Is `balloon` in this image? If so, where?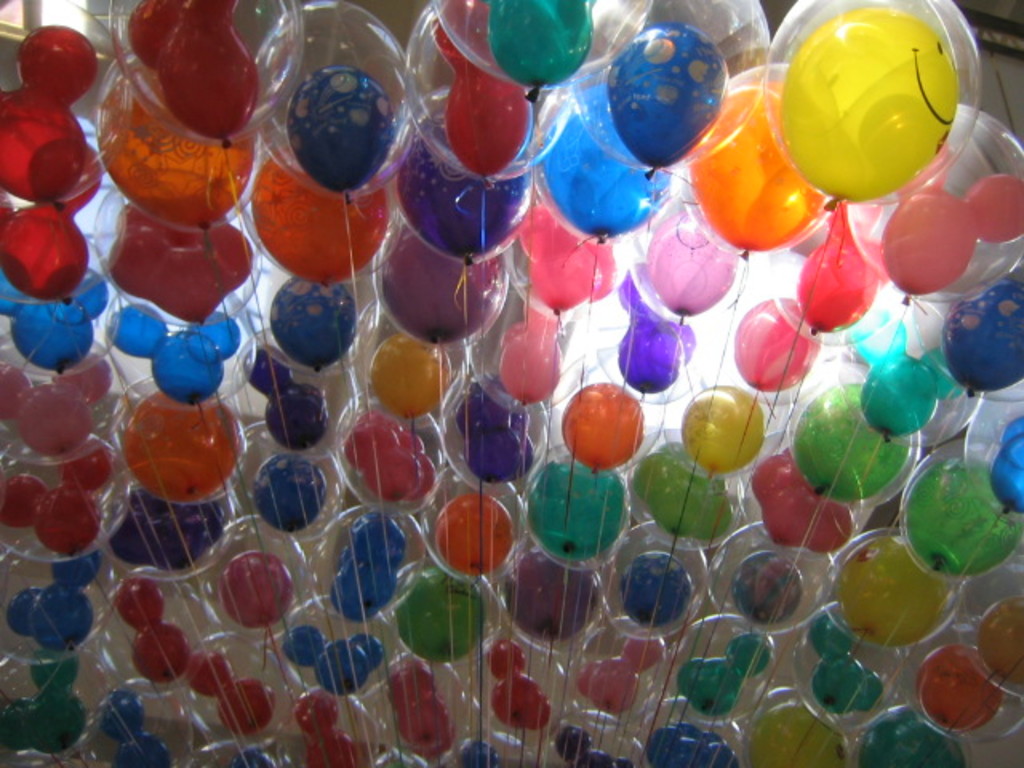
Yes, at (x1=250, y1=352, x2=330, y2=453).
